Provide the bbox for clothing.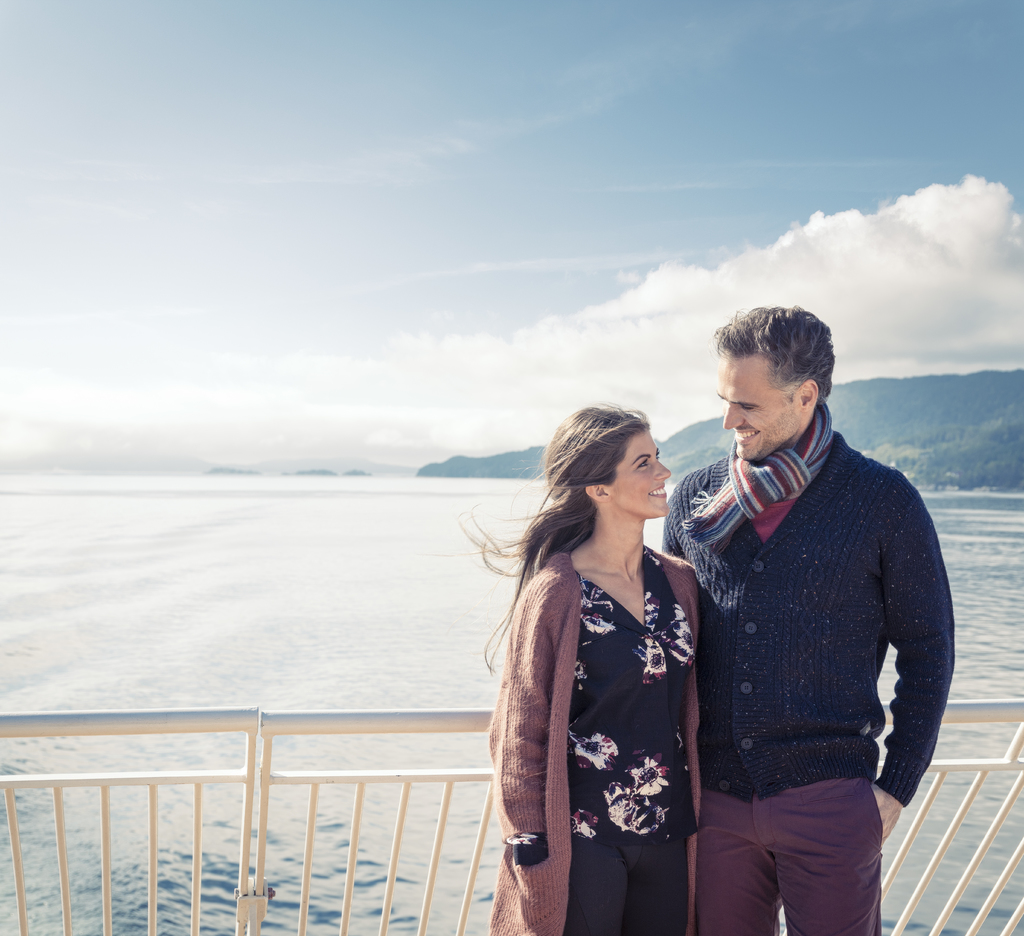
l=478, t=557, r=706, b=935.
